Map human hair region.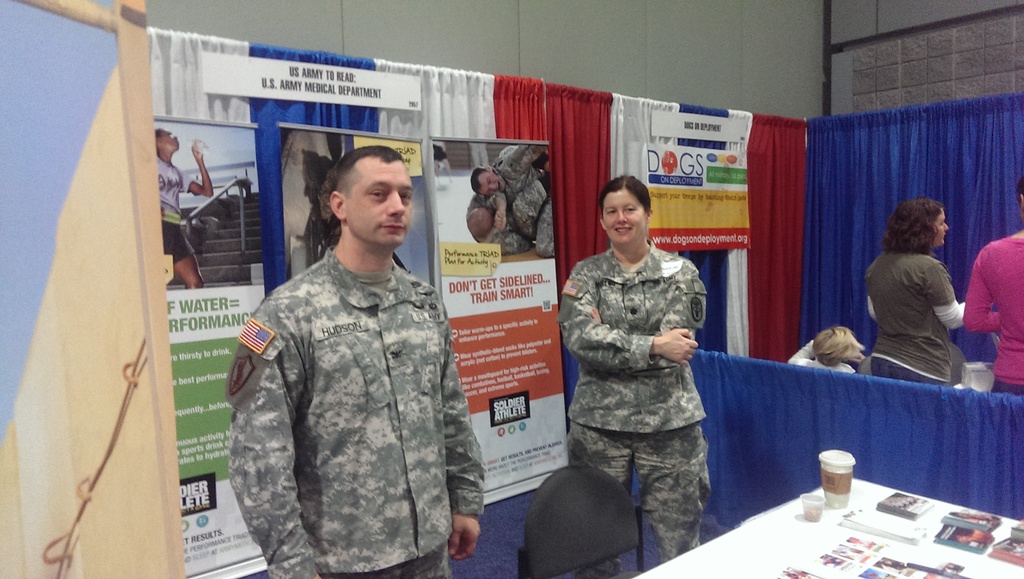
Mapped to (left=599, top=174, right=649, bottom=213).
